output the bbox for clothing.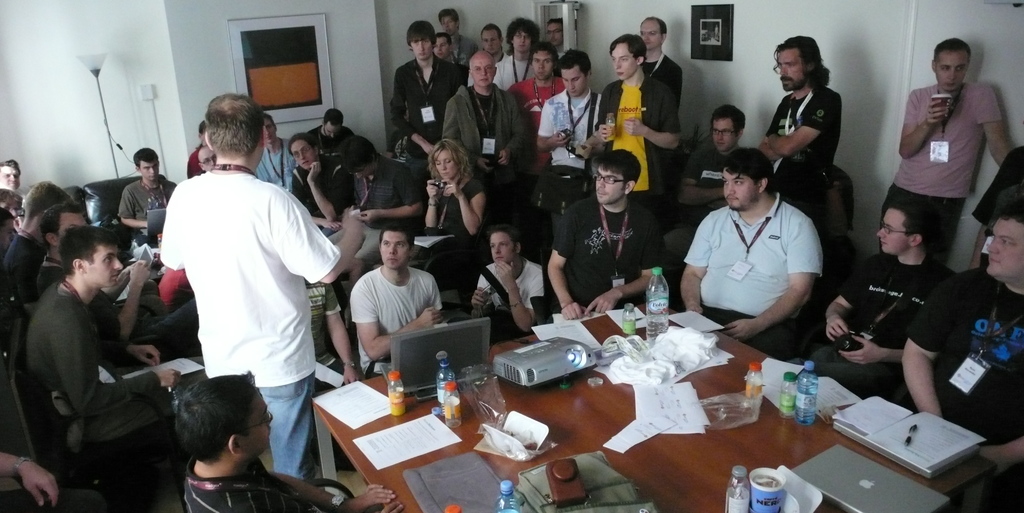
locate(159, 169, 317, 379).
